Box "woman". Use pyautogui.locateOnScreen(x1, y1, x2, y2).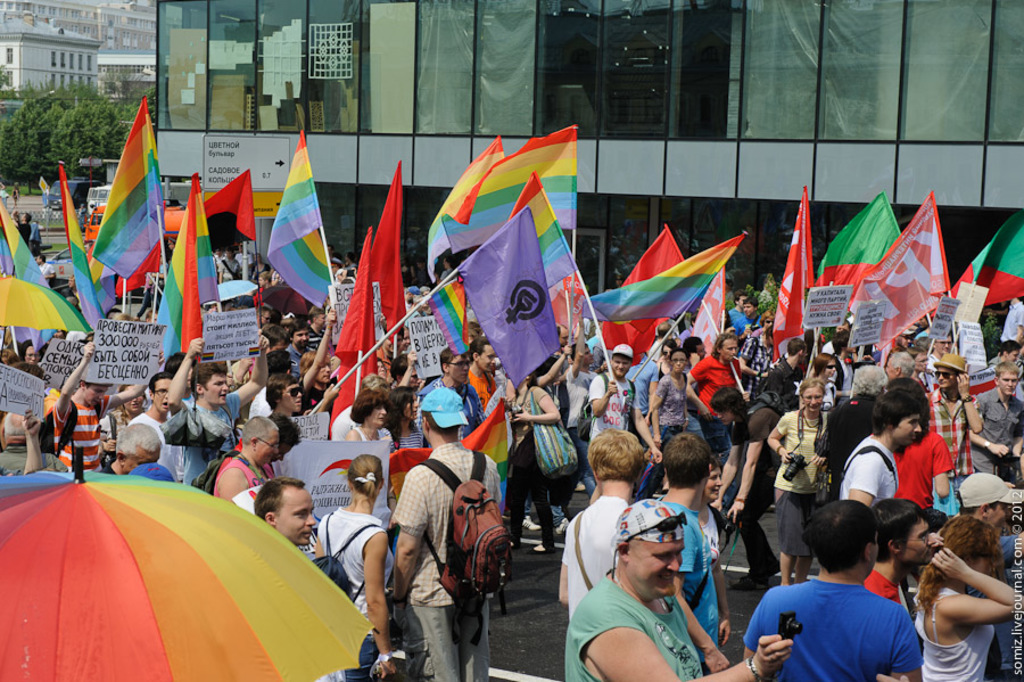
pyautogui.locateOnScreen(315, 454, 398, 681).
